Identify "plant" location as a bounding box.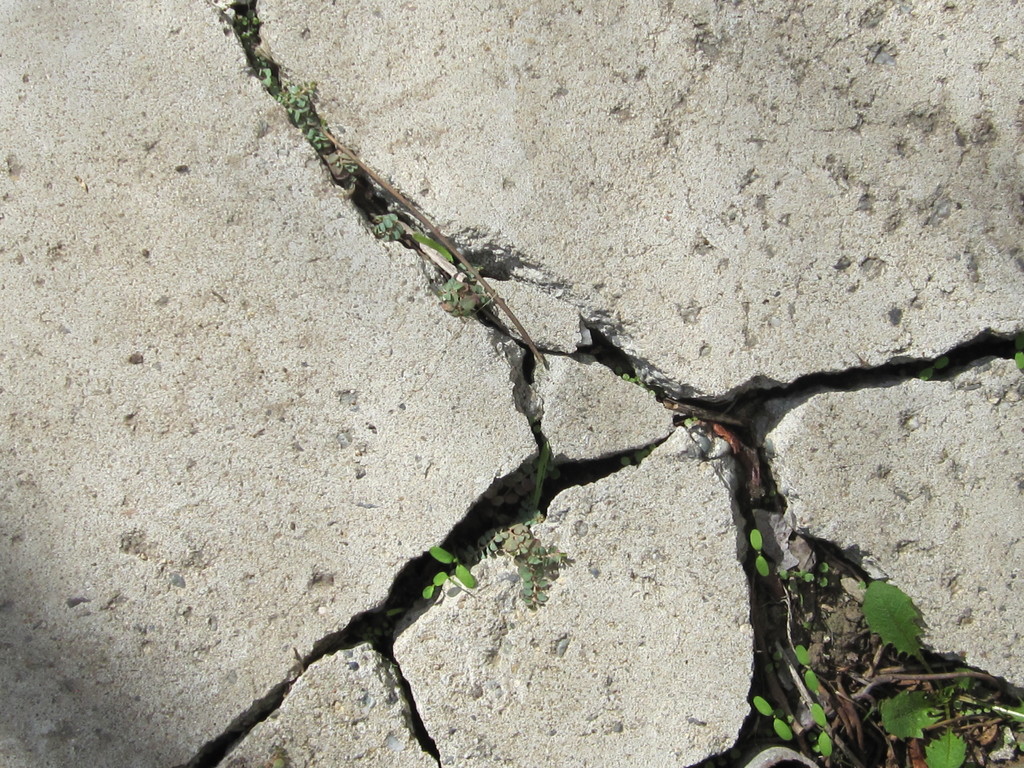
bbox=(362, 197, 417, 242).
